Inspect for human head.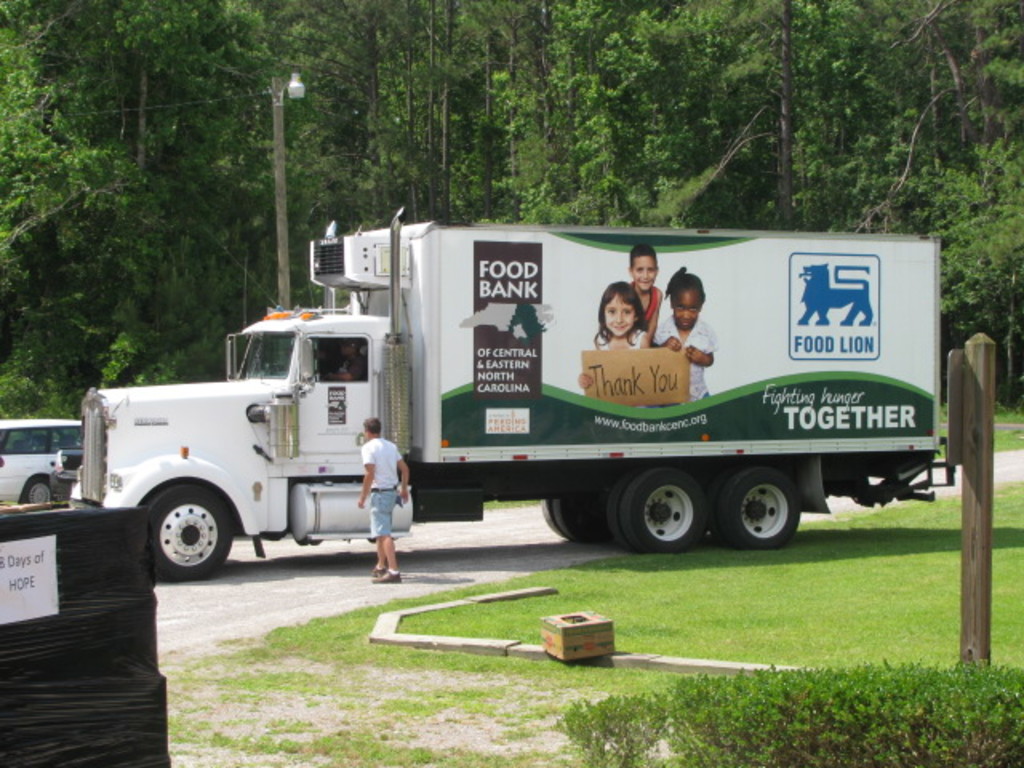
Inspection: BBox(363, 418, 384, 438).
